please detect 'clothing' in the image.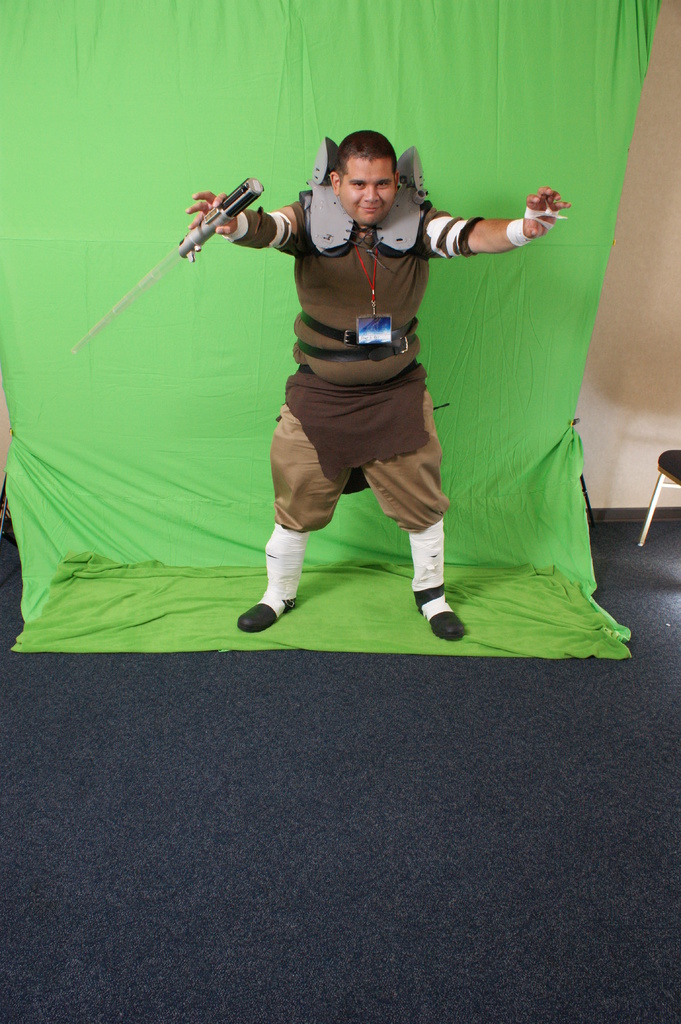
select_region(210, 158, 519, 573).
